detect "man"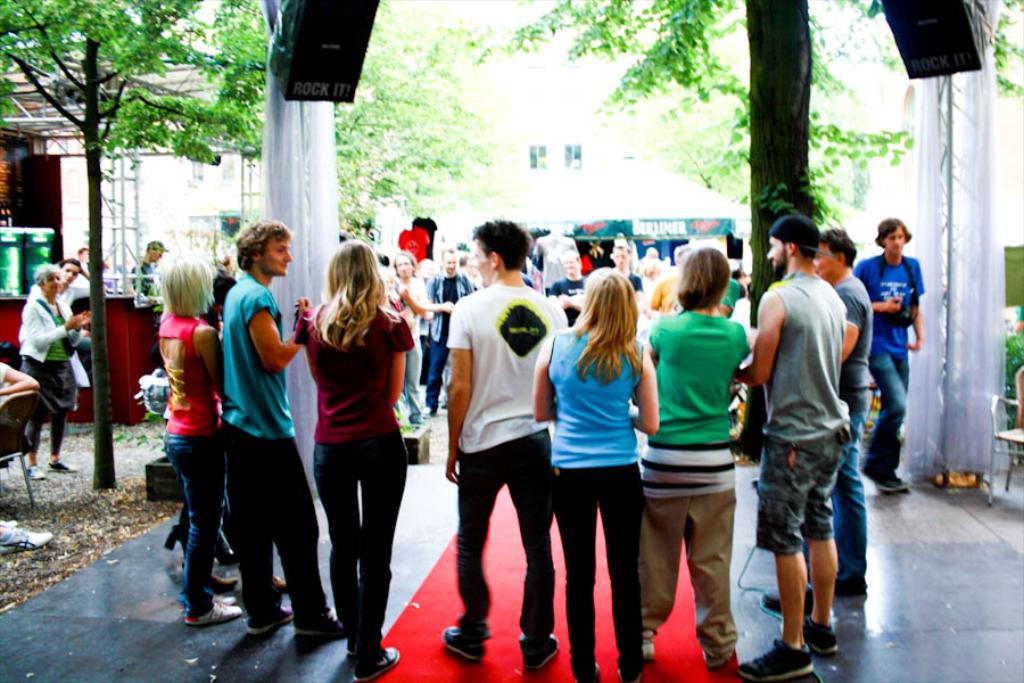
(737,212,852,680)
